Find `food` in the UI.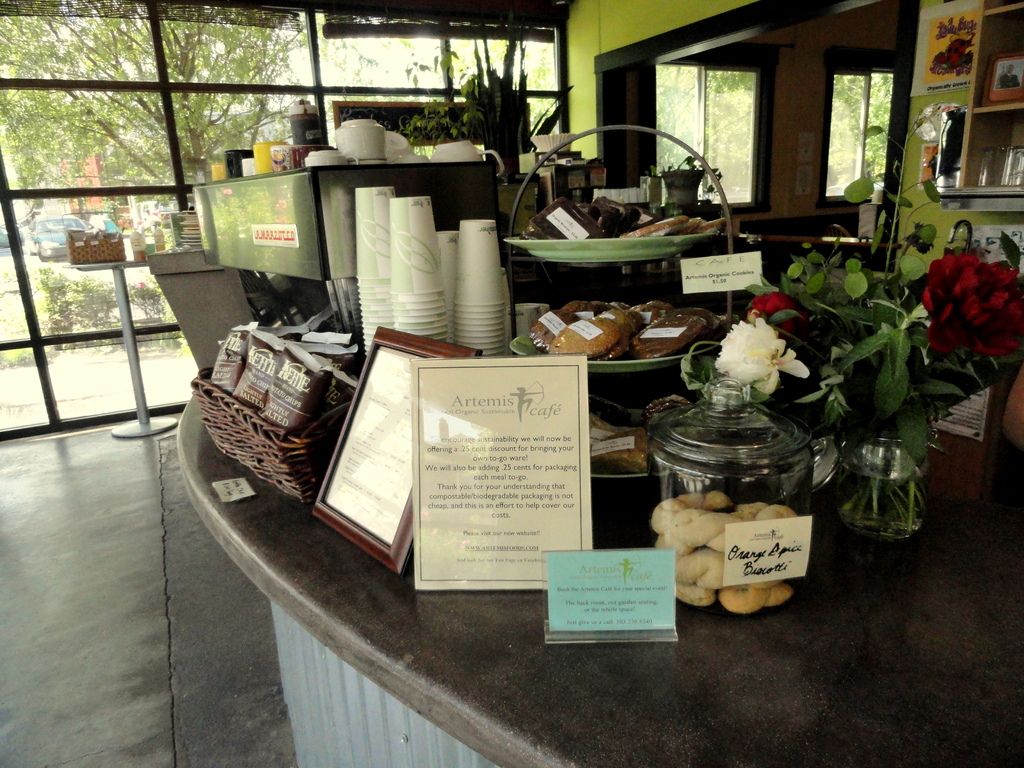
UI element at 527,196,726,236.
